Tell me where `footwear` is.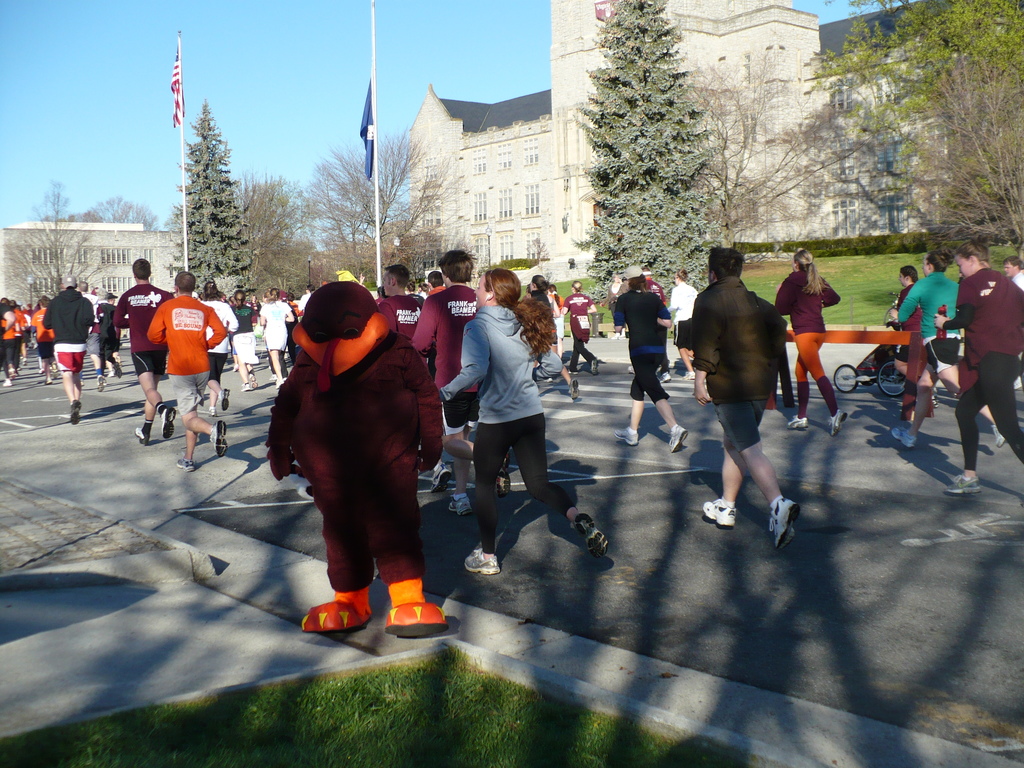
`footwear` is at 297 588 372 631.
